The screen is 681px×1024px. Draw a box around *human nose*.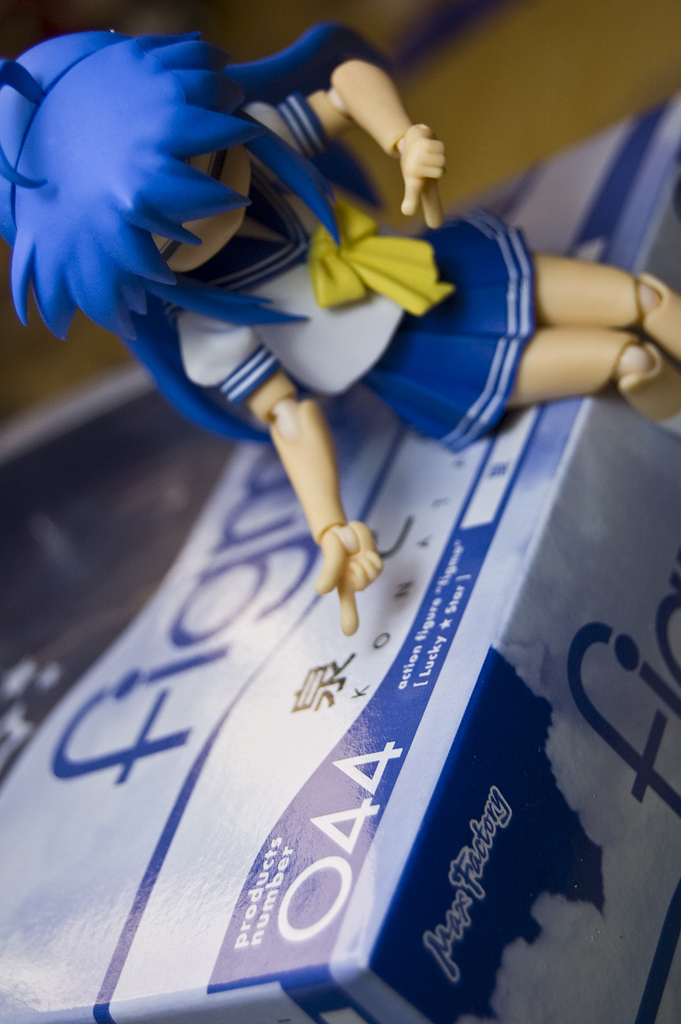
box=[219, 210, 239, 226].
